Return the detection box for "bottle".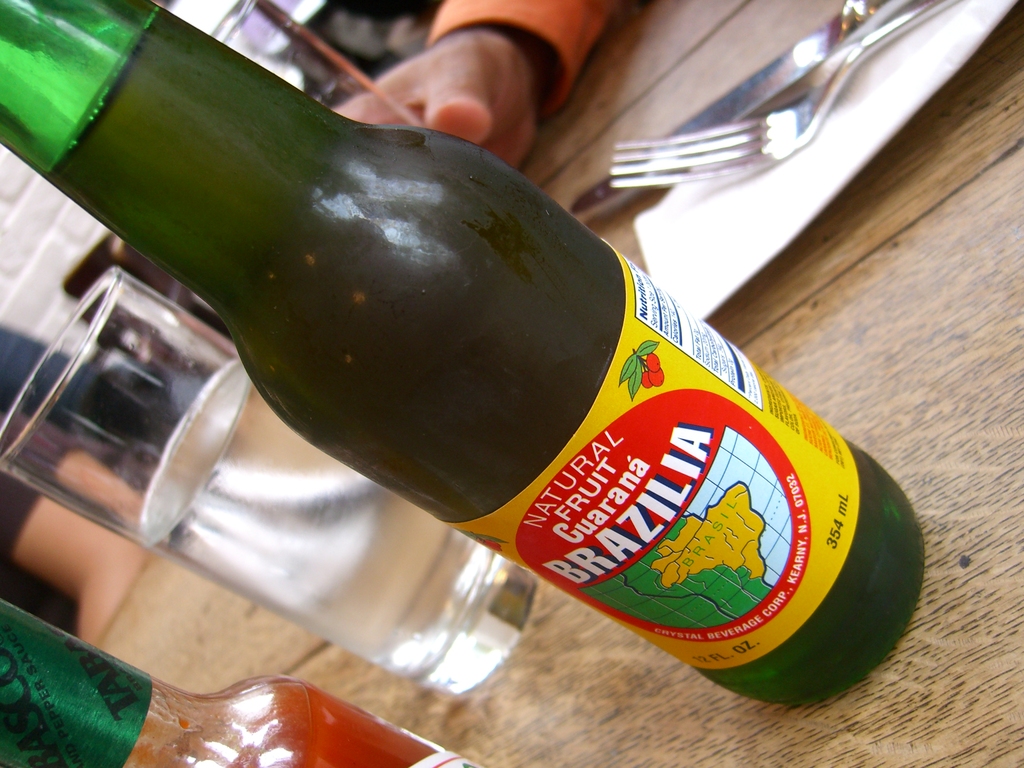
locate(0, 0, 925, 711).
